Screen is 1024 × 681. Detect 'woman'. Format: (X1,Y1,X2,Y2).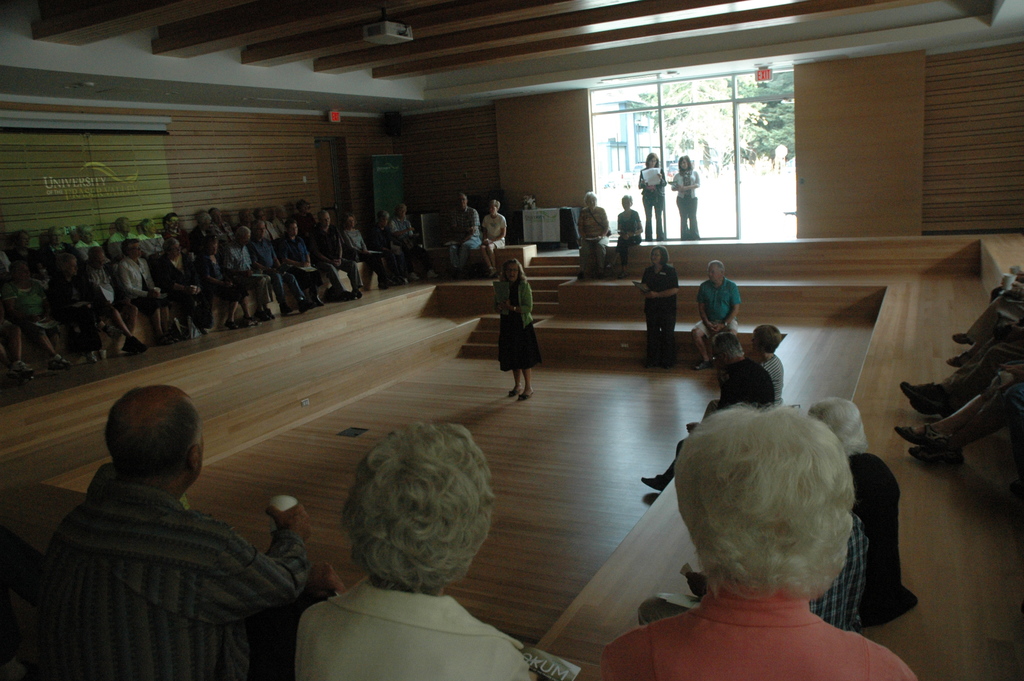
(479,201,506,279).
